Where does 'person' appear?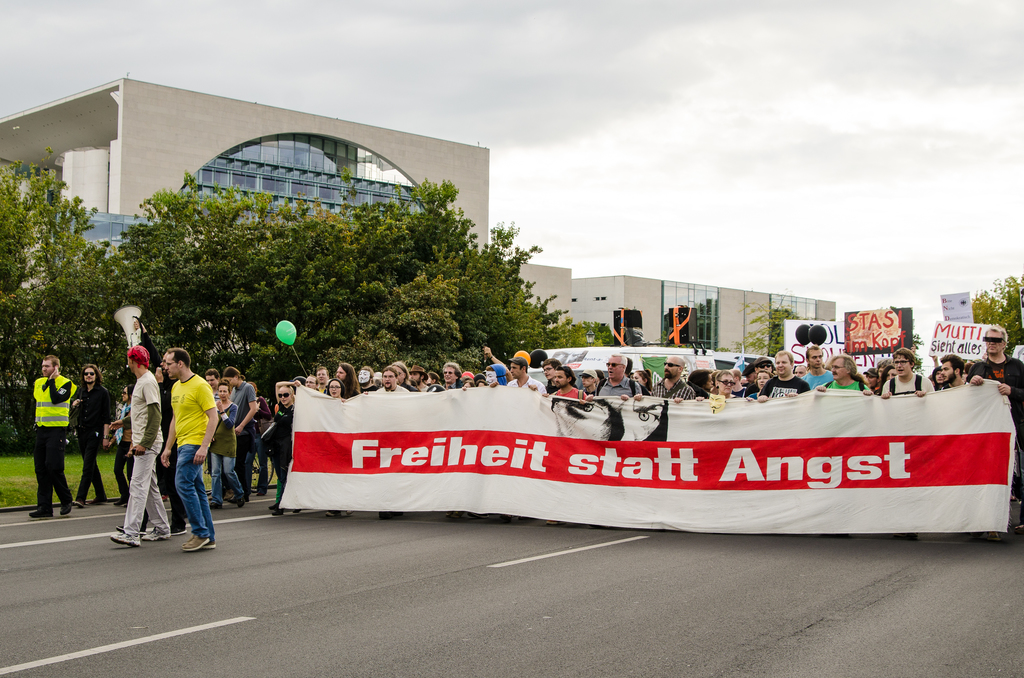
Appears at 968/321/1023/510.
